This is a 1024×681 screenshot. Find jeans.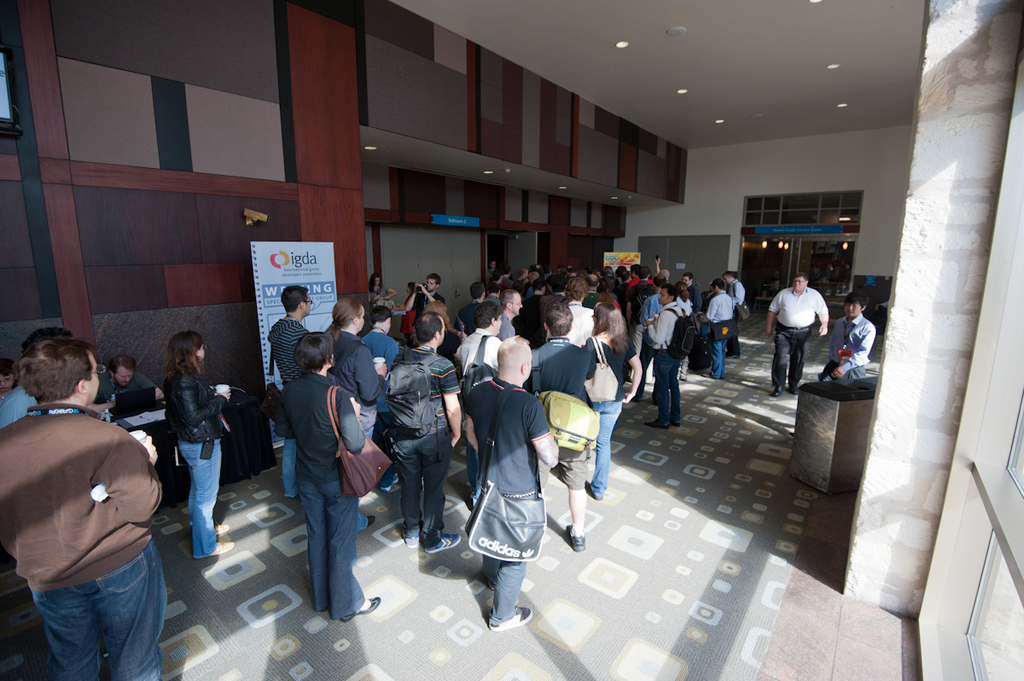
Bounding box: <region>389, 440, 461, 546</region>.
